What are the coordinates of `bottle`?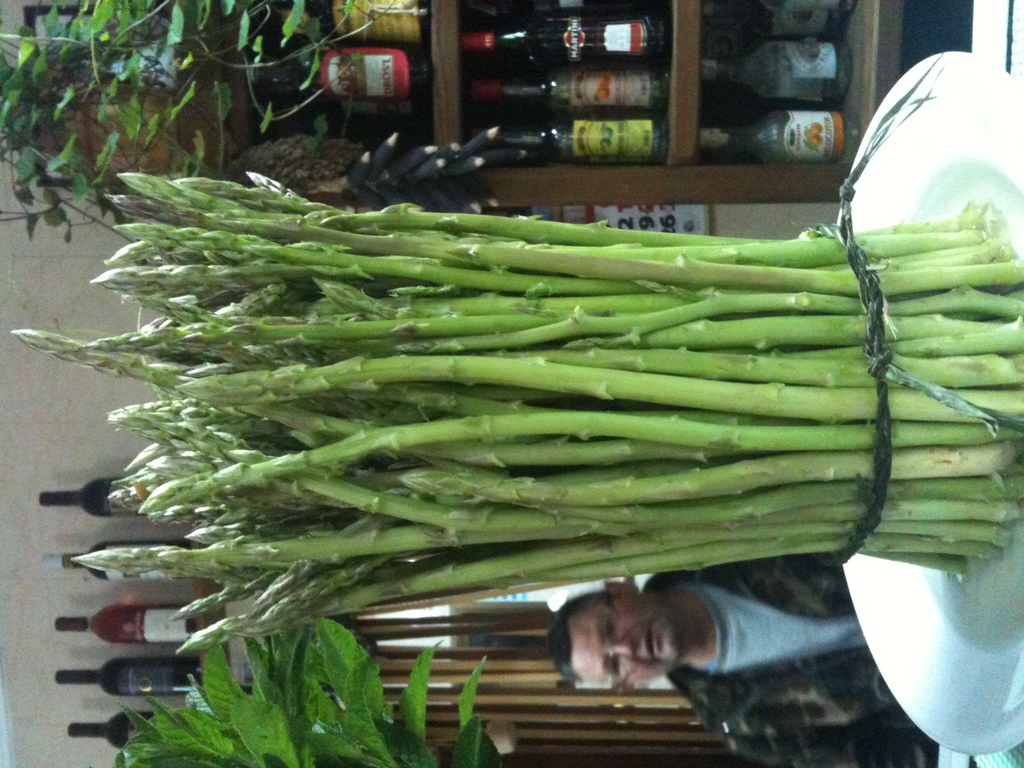
698,105,862,164.
